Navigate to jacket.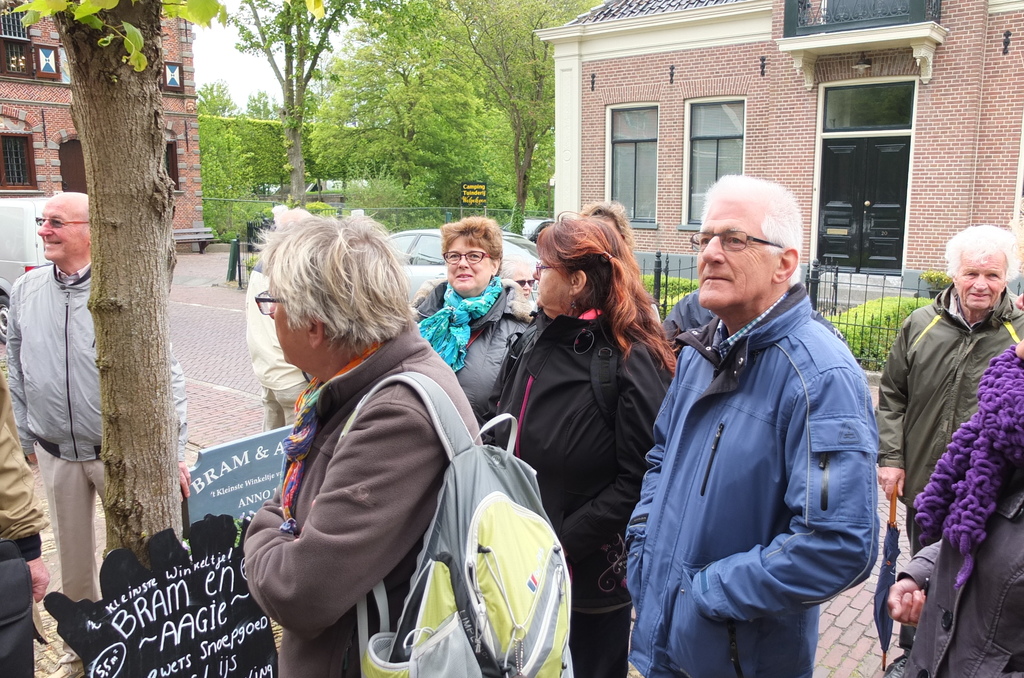
Navigation target: BBox(477, 304, 676, 624).
